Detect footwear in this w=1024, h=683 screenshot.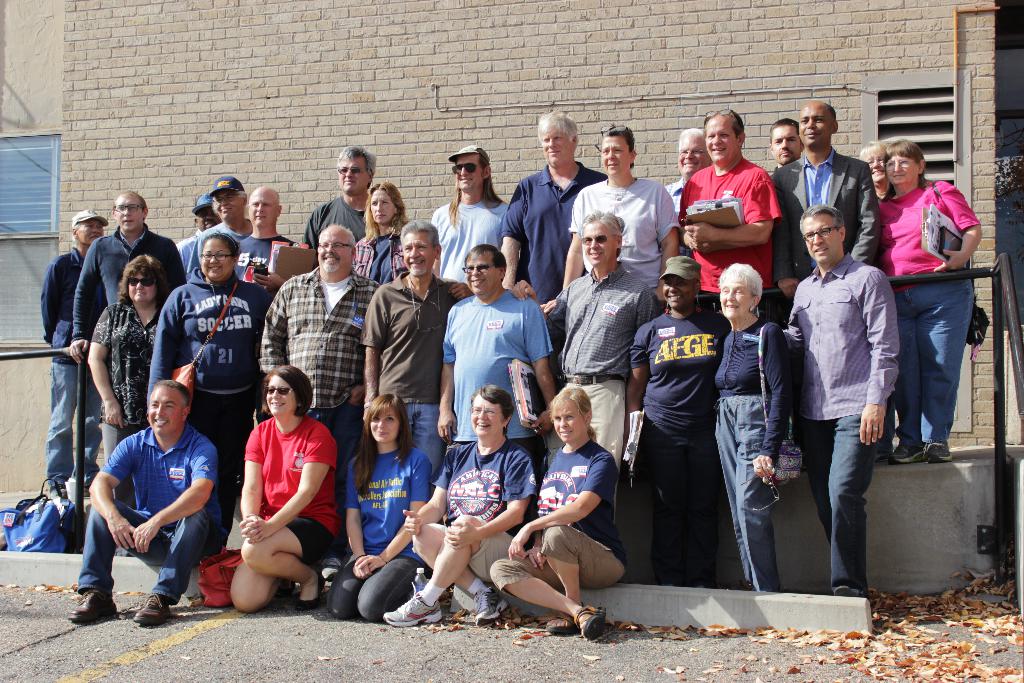
Detection: l=49, t=481, r=68, b=499.
